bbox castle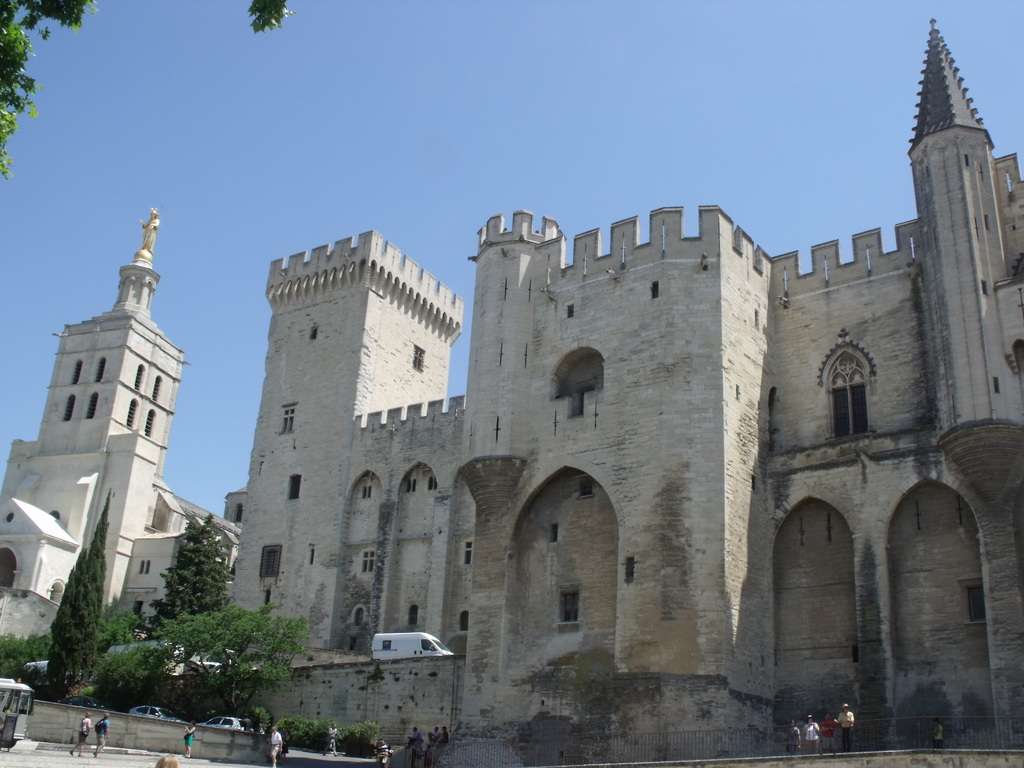
(0, 207, 249, 643)
